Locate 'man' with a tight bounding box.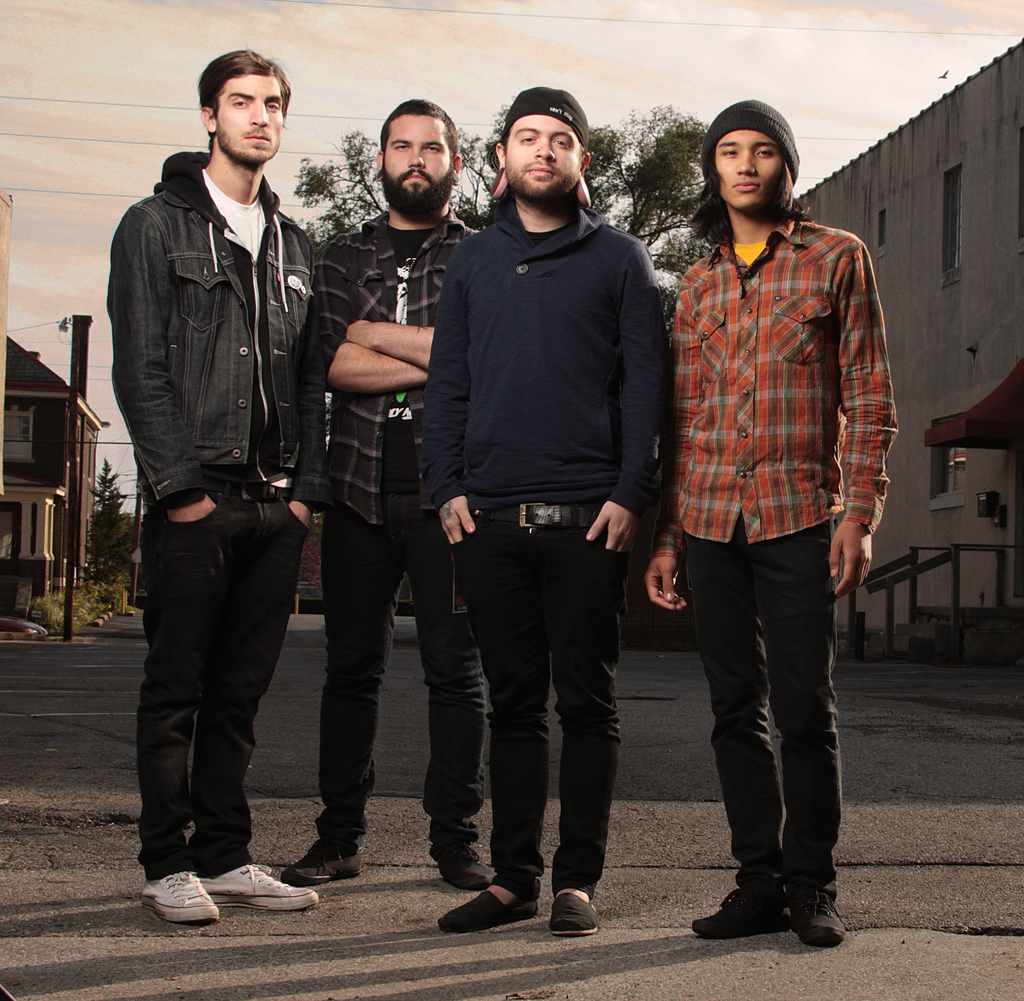
109:30:353:890.
